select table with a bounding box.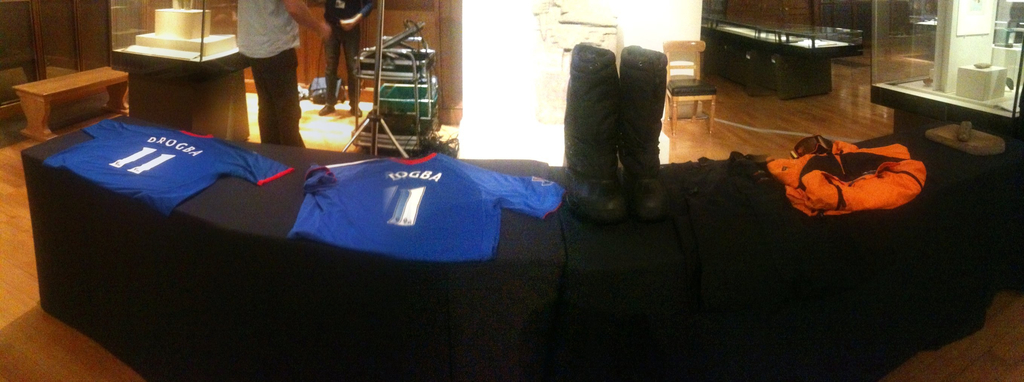
(701,12,881,101).
